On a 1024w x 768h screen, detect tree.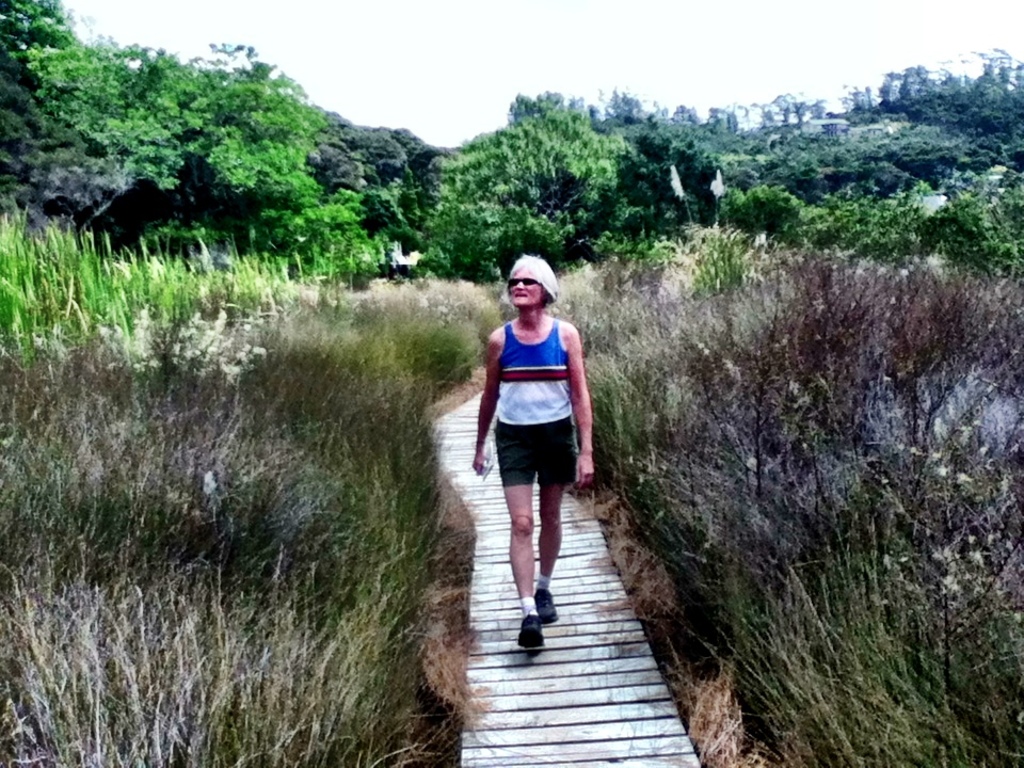
{"x1": 508, "y1": 84, "x2": 586, "y2": 129}.
